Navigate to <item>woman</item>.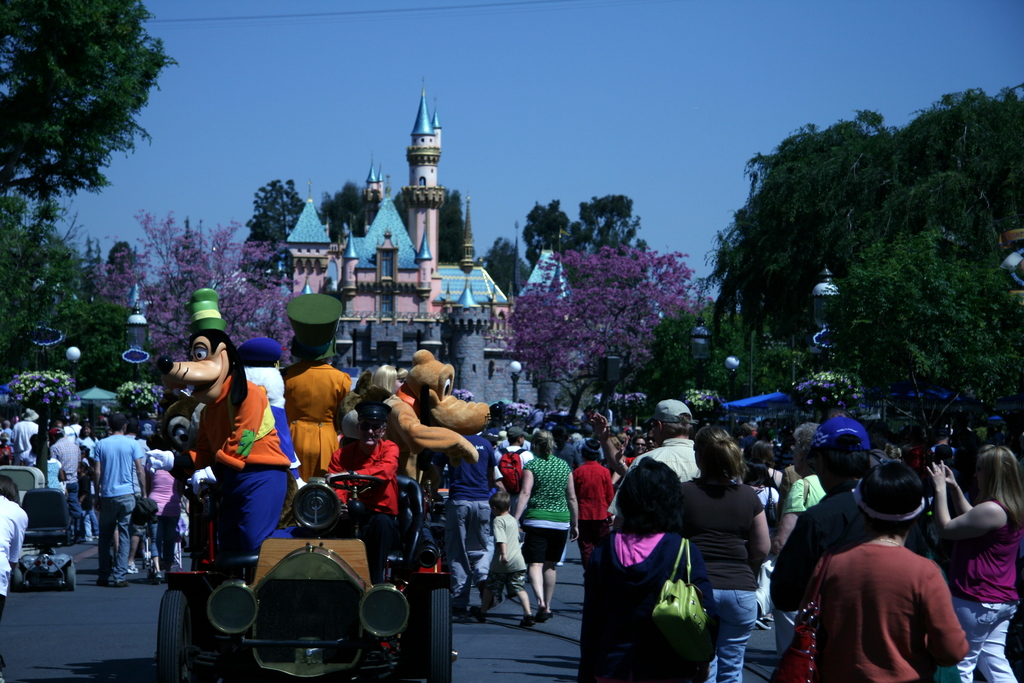
Navigation target: 927/444/1023/682.
